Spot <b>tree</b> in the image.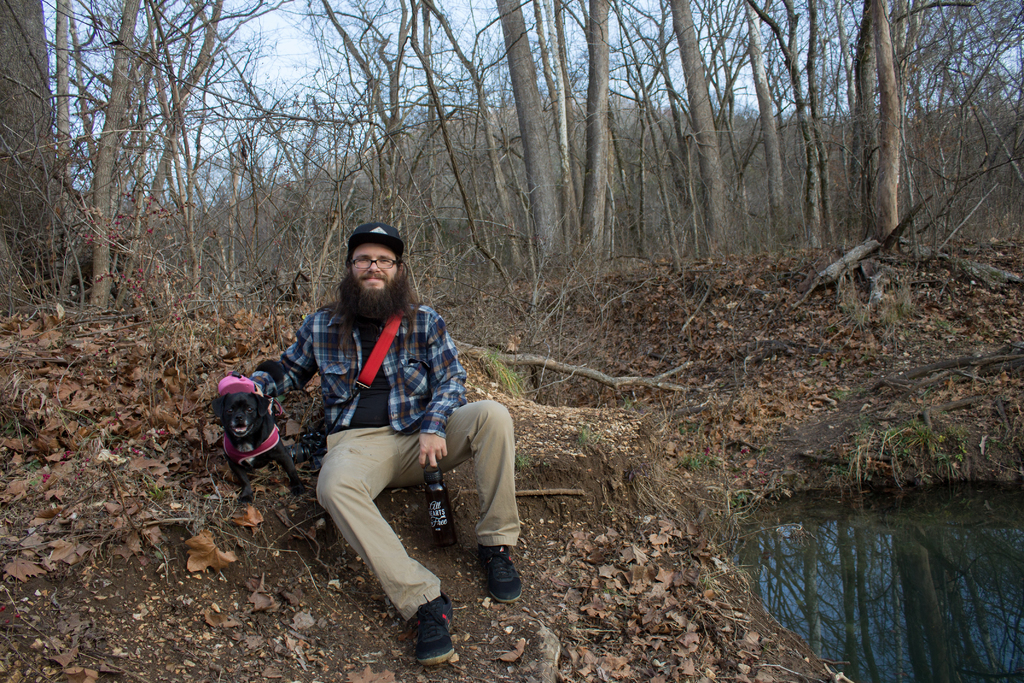
<b>tree</b> found at <box>0,0,124,318</box>.
